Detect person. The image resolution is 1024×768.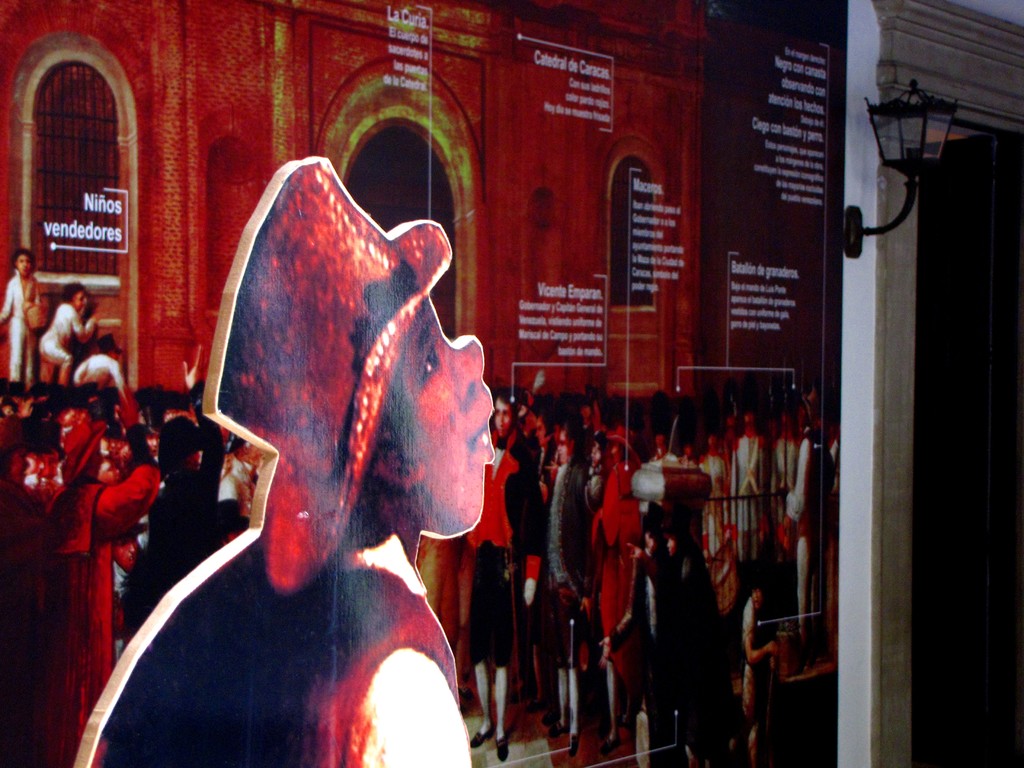
<box>0,381,46,422</box>.
